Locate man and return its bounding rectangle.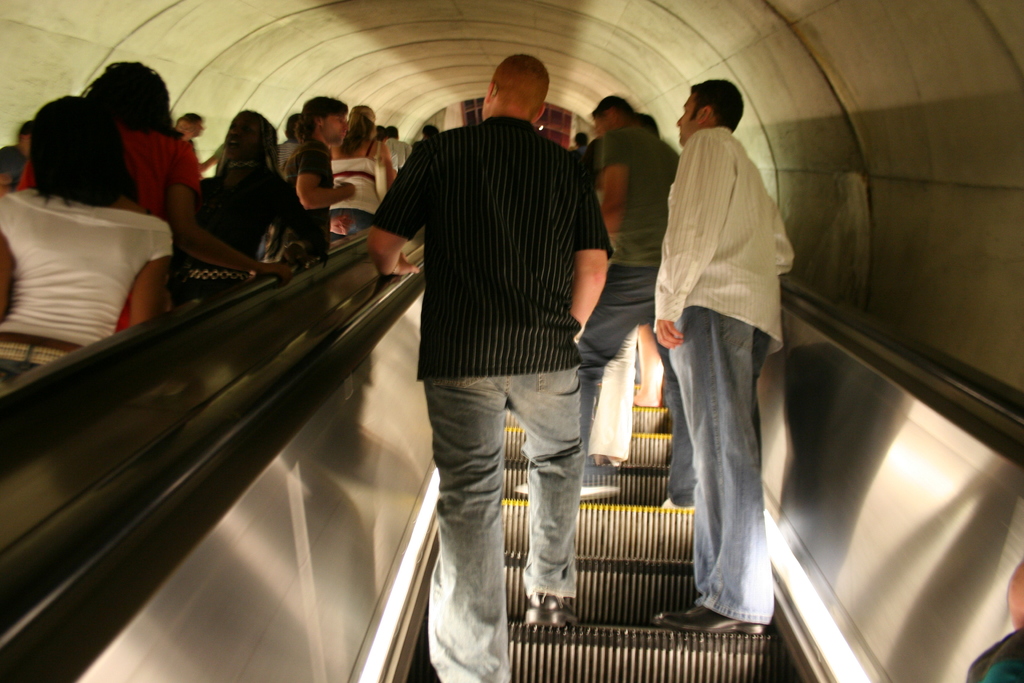
<box>636,74,801,620</box>.
